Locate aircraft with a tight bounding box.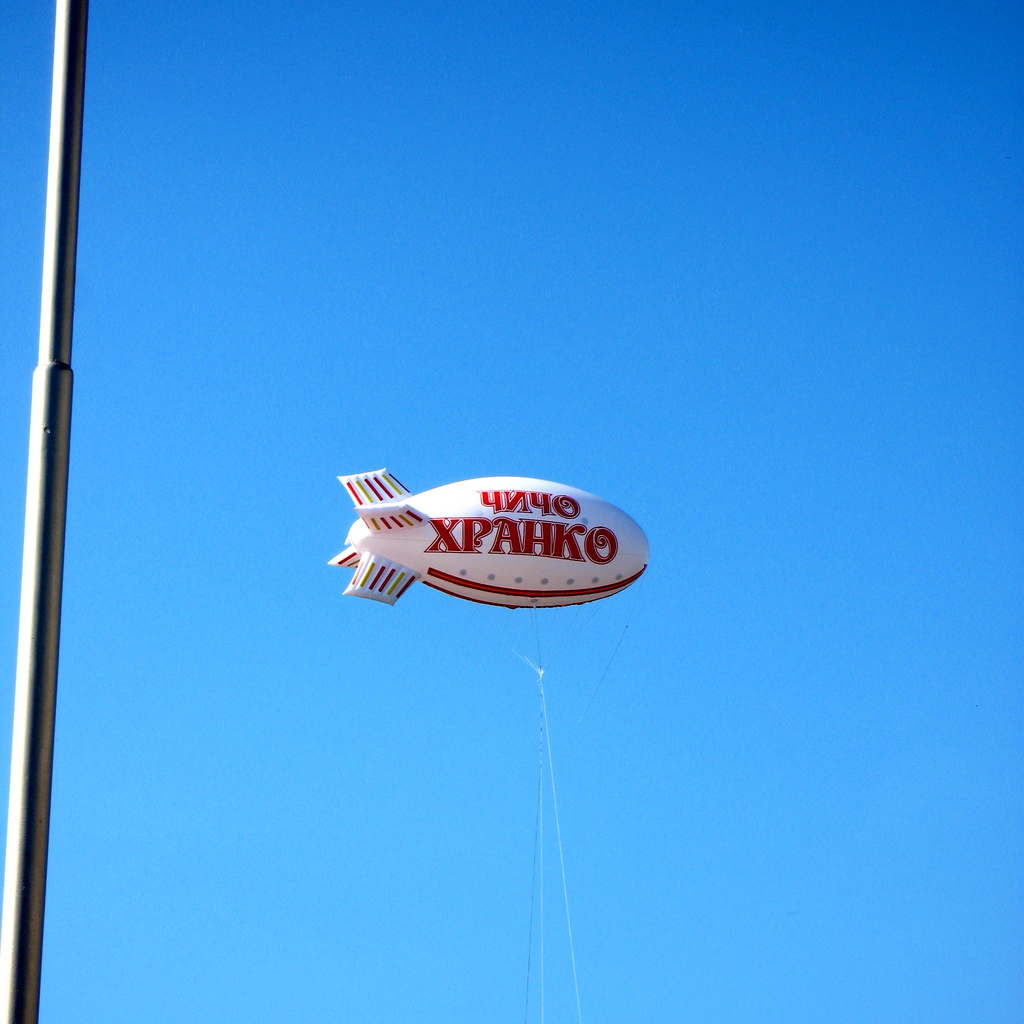
318/464/644/635.
